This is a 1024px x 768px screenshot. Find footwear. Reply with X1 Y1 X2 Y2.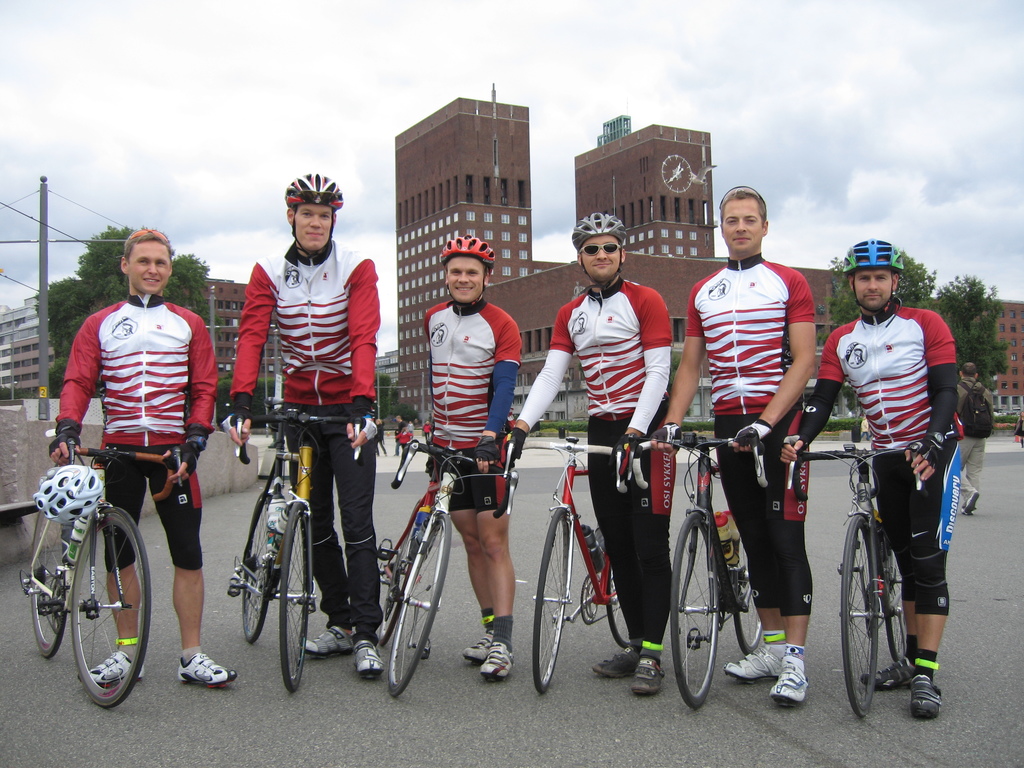
351 642 388 680.
